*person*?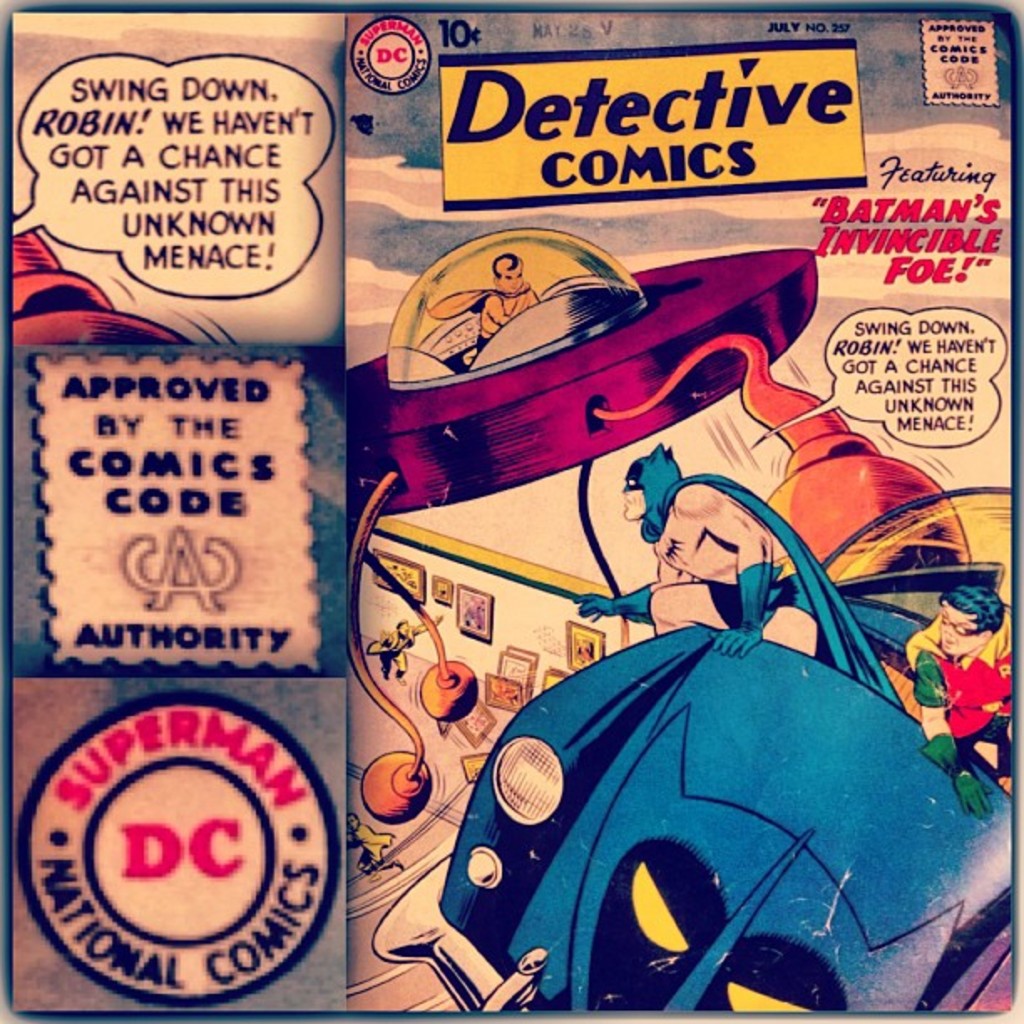
[x1=559, y1=443, x2=828, y2=661]
